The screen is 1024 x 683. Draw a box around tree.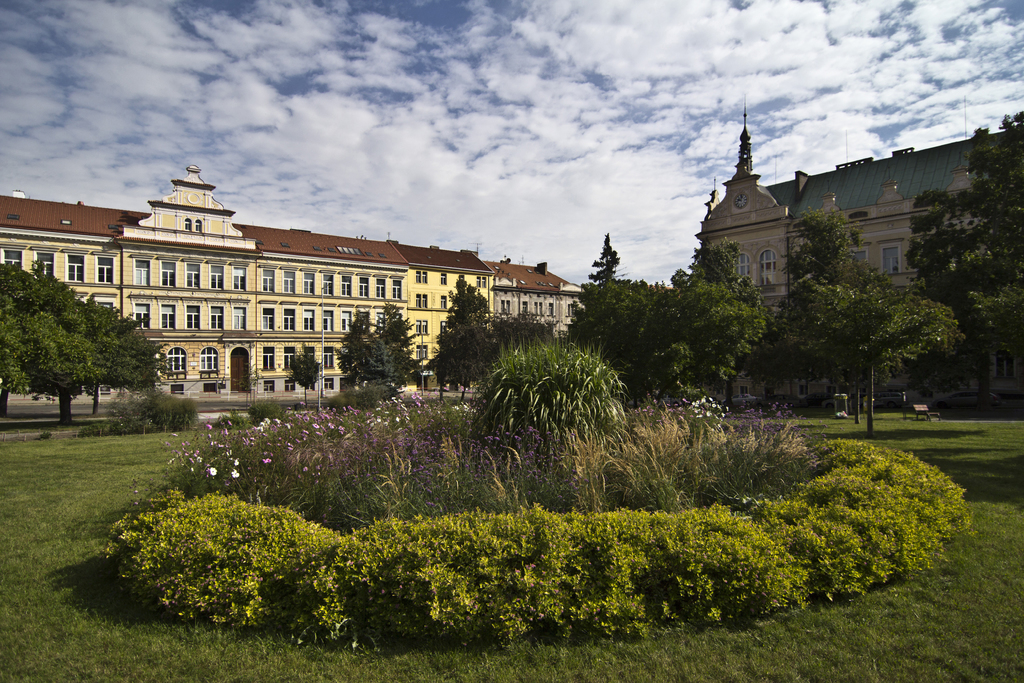
bbox=(768, 204, 916, 424).
